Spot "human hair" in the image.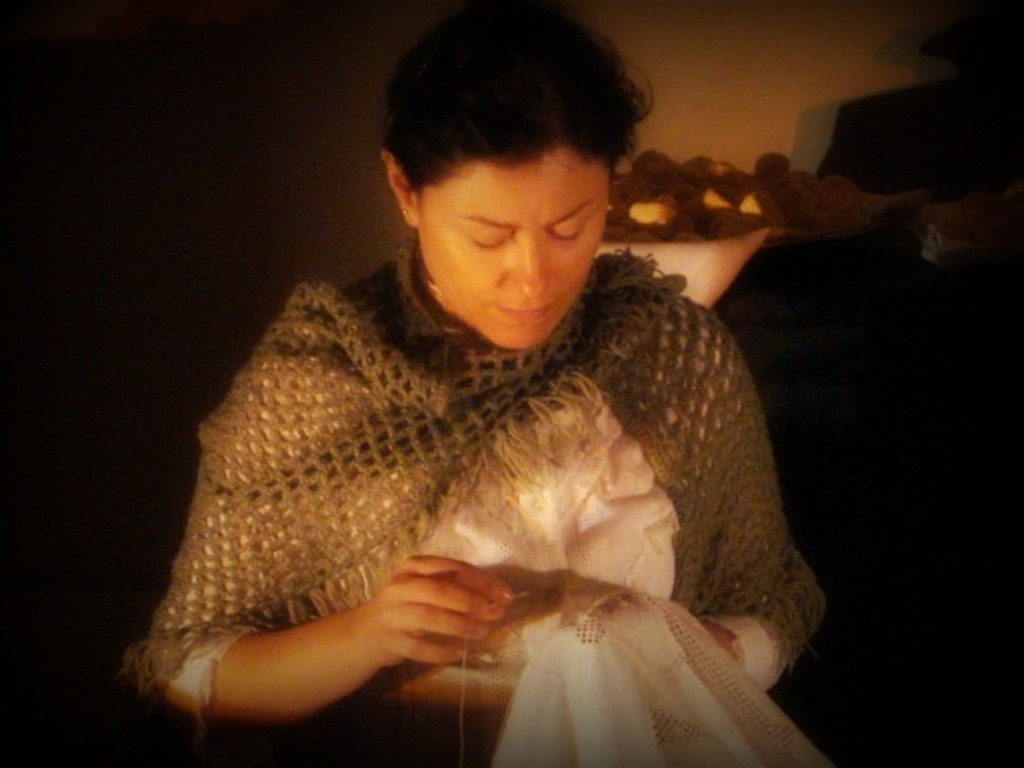
"human hair" found at region(379, 10, 643, 232).
